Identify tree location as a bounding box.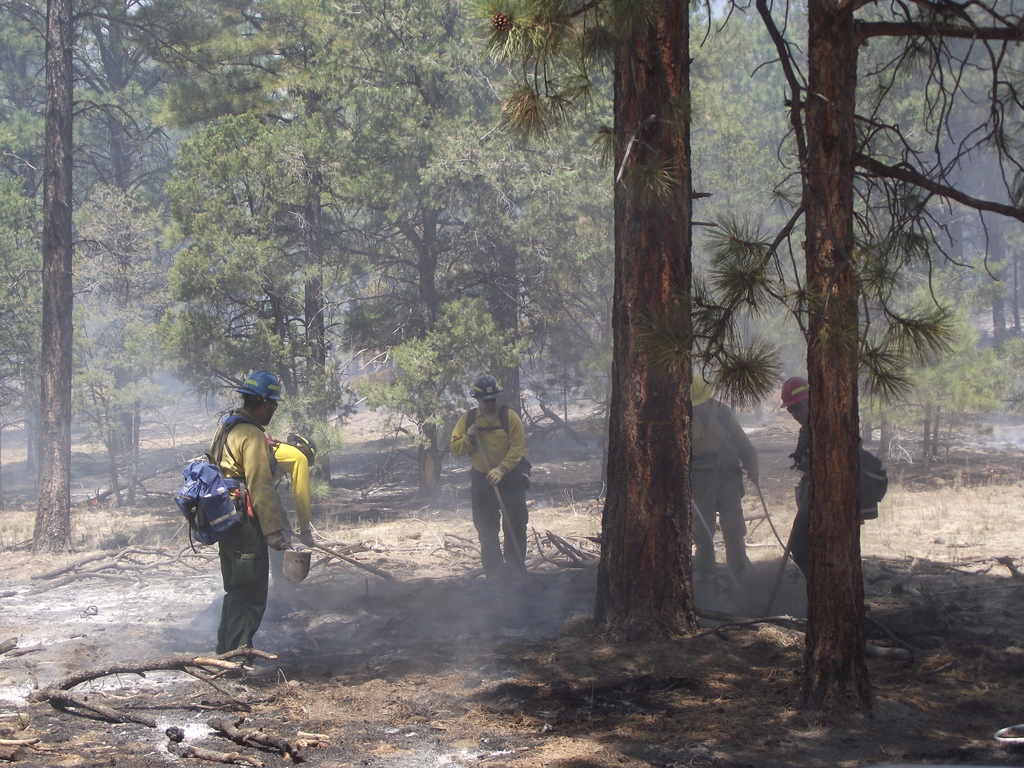
[left=743, top=0, right=1023, bottom=716].
